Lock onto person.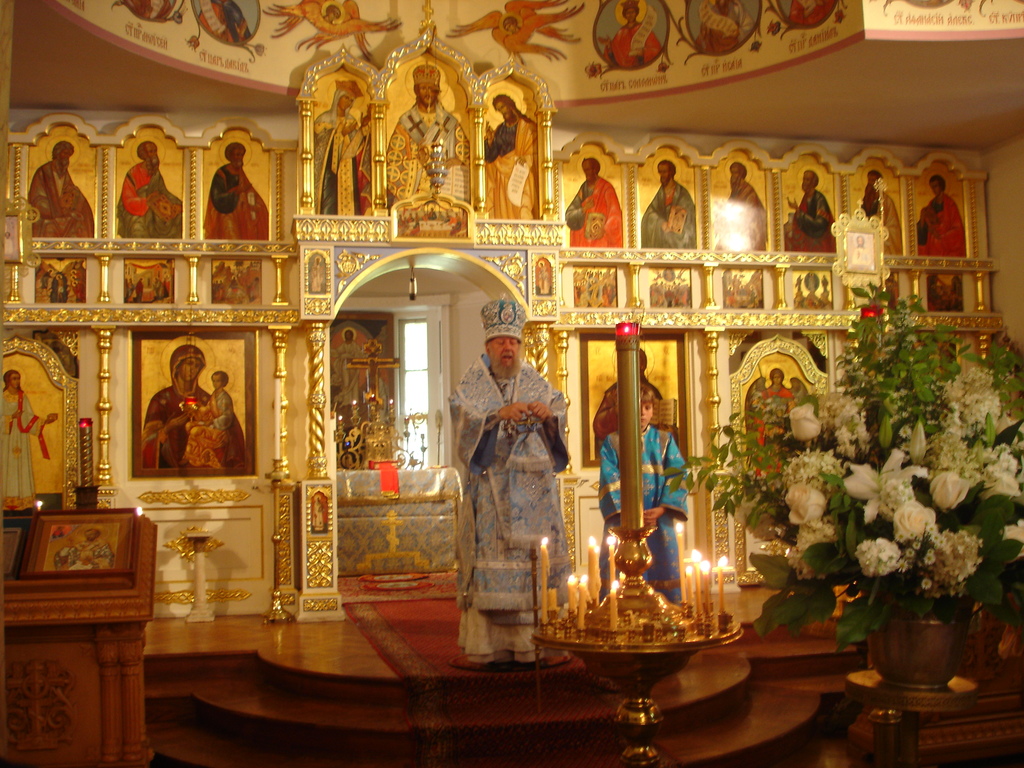
Locked: 28 142 95 241.
